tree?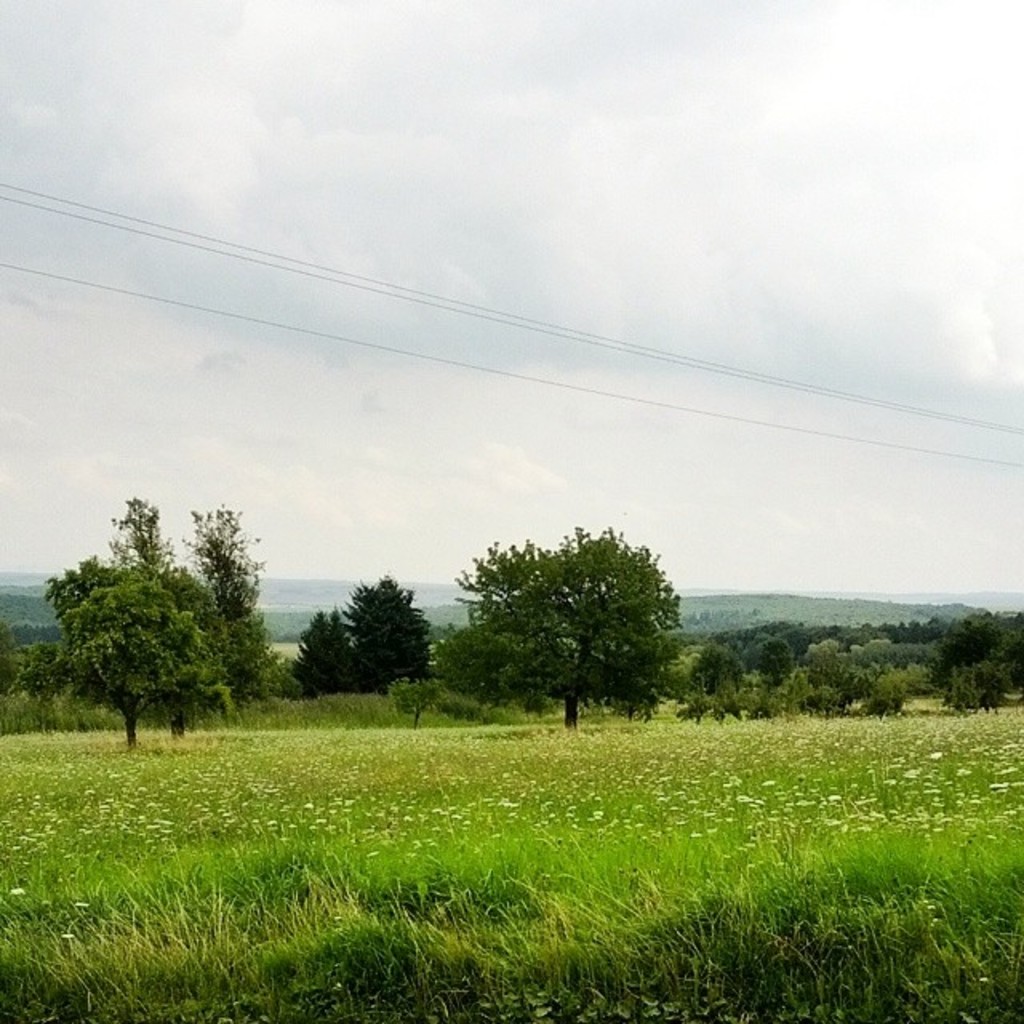
<region>11, 494, 230, 750</region>
